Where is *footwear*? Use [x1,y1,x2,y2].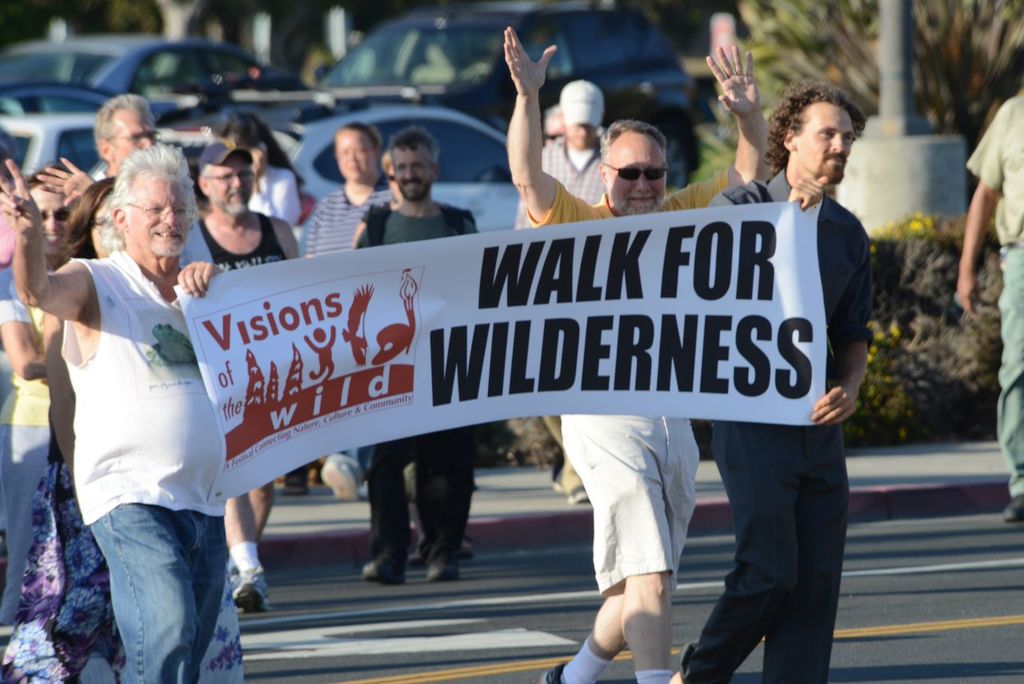
[538,663,564,683].
